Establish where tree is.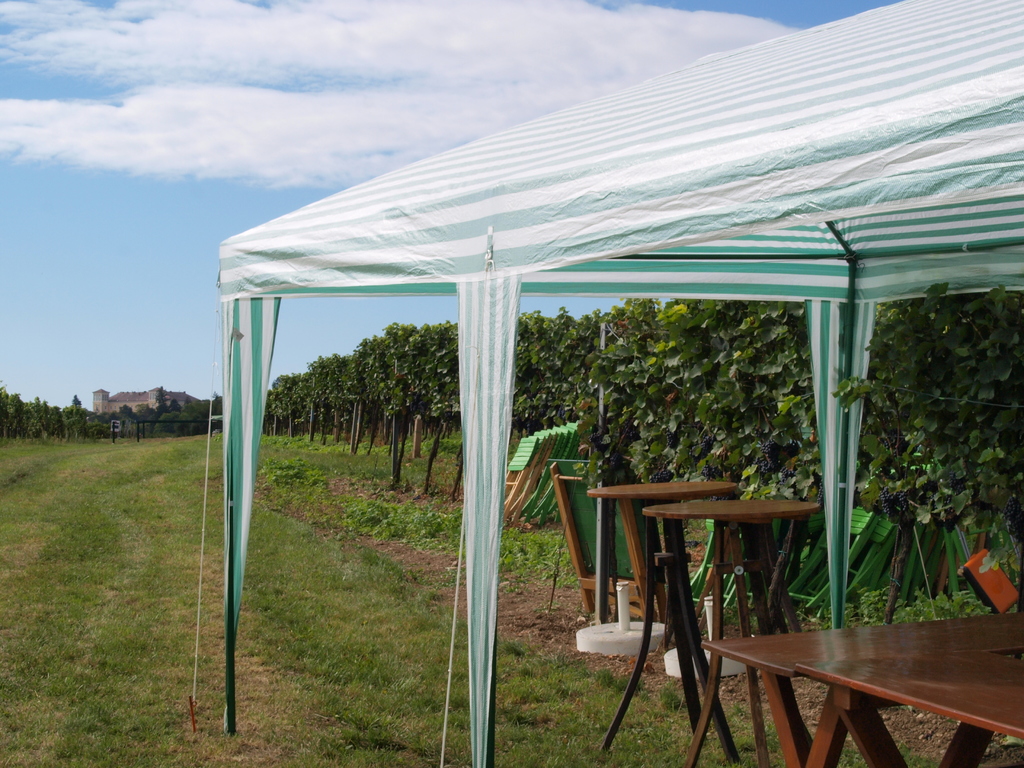
Established at l=863, t=292, r=1023, b=632.
